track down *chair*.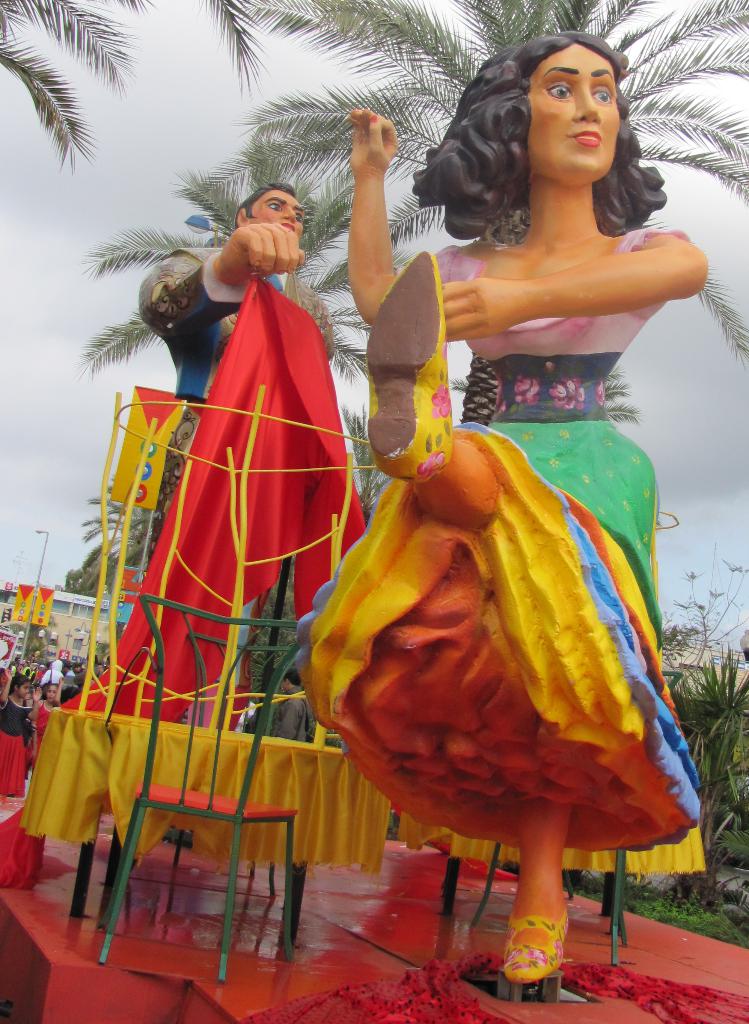
Tracked to {"left": 469, "top": 842, "right": 631, "bottom": 959}.
